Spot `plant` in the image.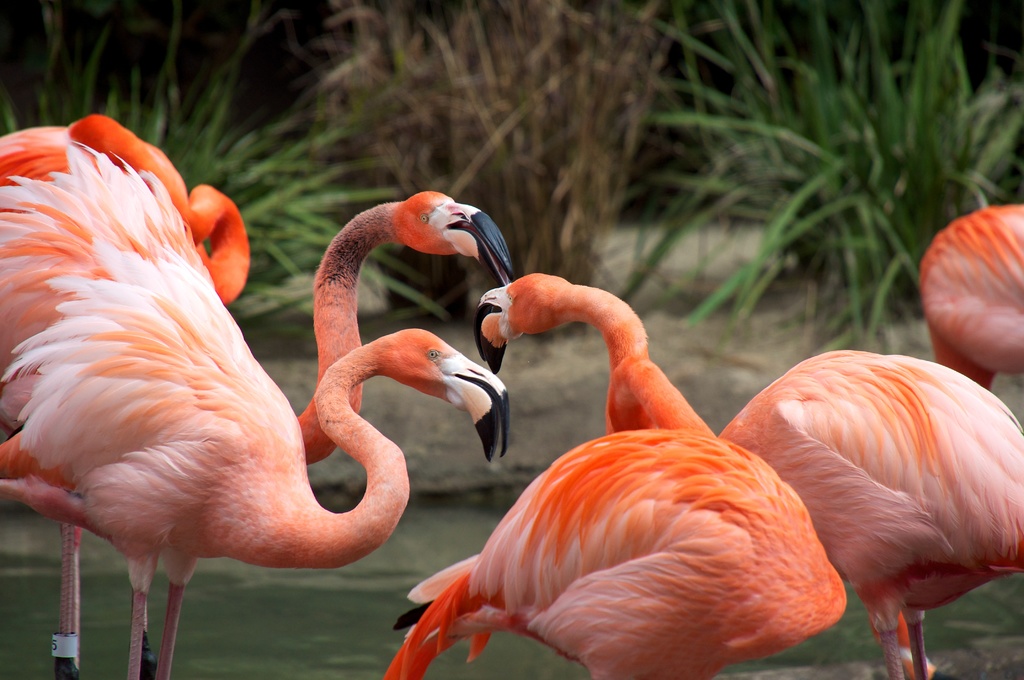
`plant` found at [x1=332, y1=0, x2=676, y2=333].
